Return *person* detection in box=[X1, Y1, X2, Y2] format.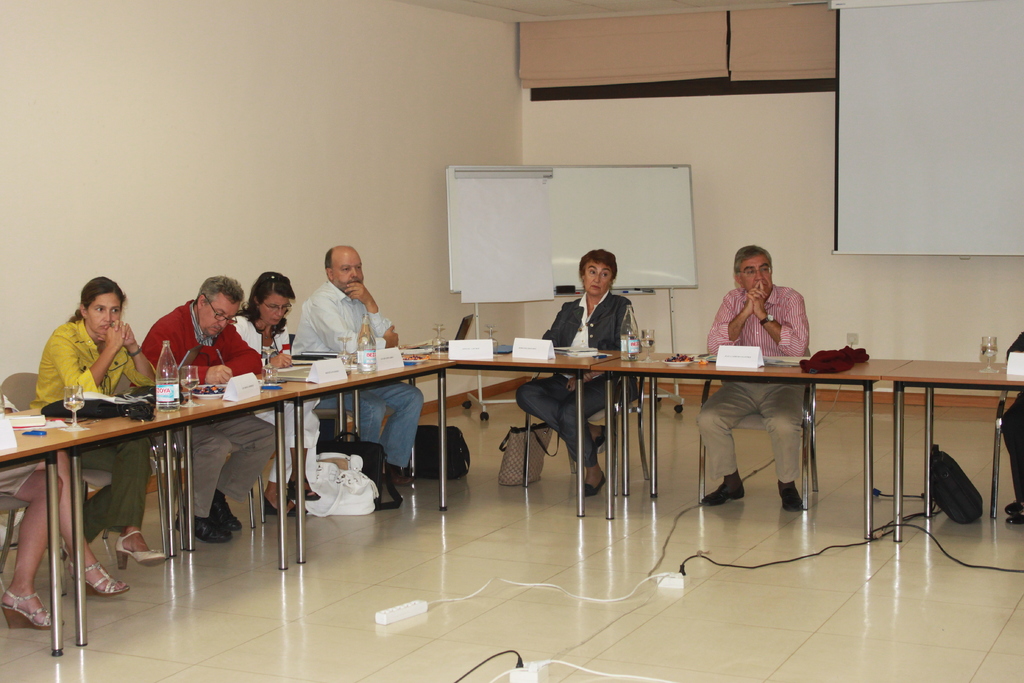
box=[0, 375, 124, 638].
